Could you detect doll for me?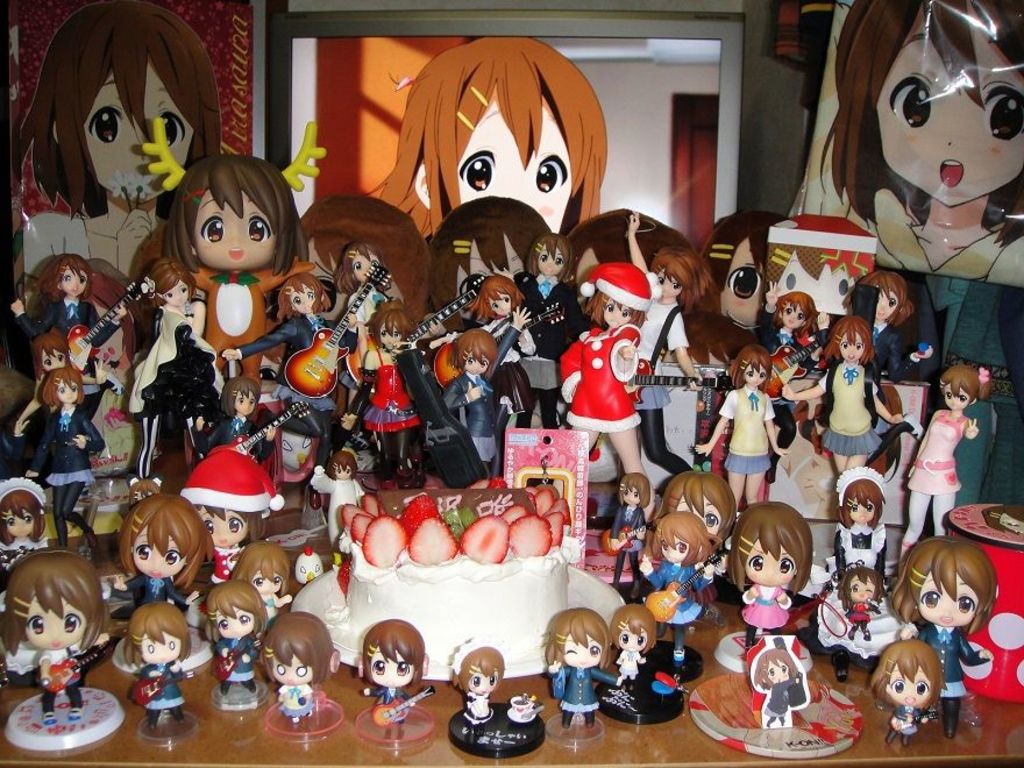
Detection result: Rect(761, 635, 812, 721).
